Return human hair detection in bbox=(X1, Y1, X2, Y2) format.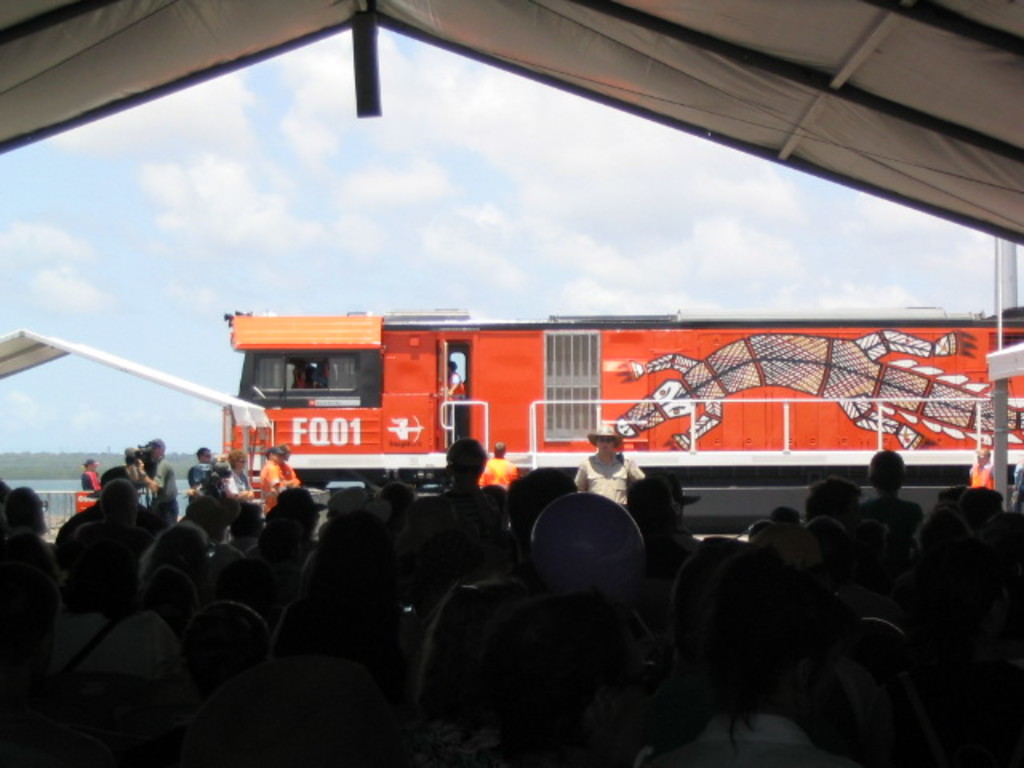
bbox=(662, 536, 798, 738).
